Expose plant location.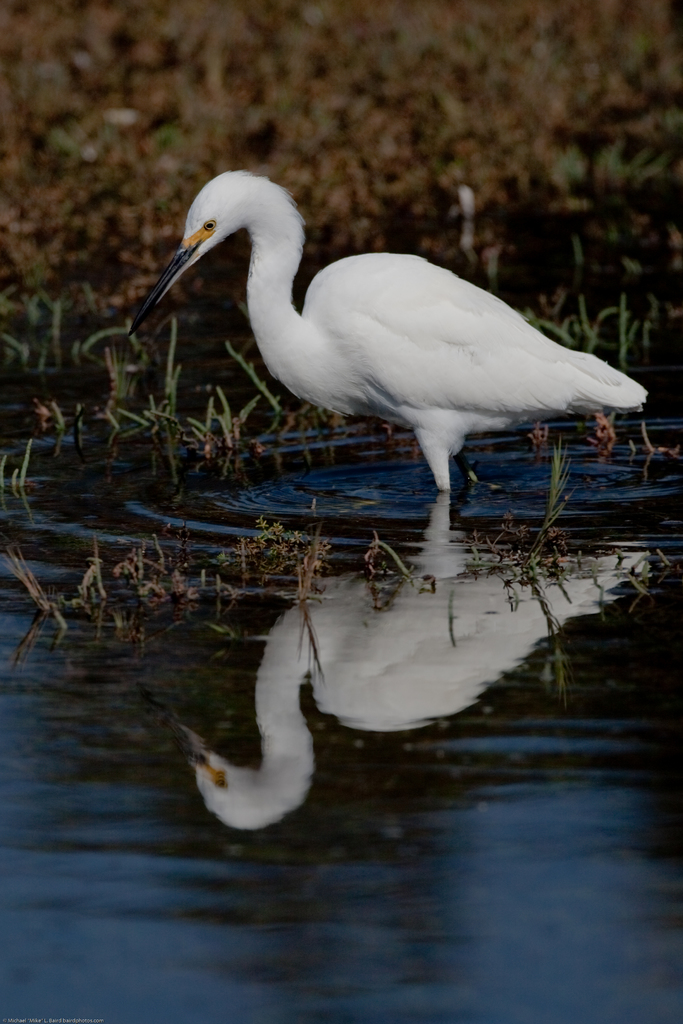
Exposed at crop(531, 290, 623, 369).
